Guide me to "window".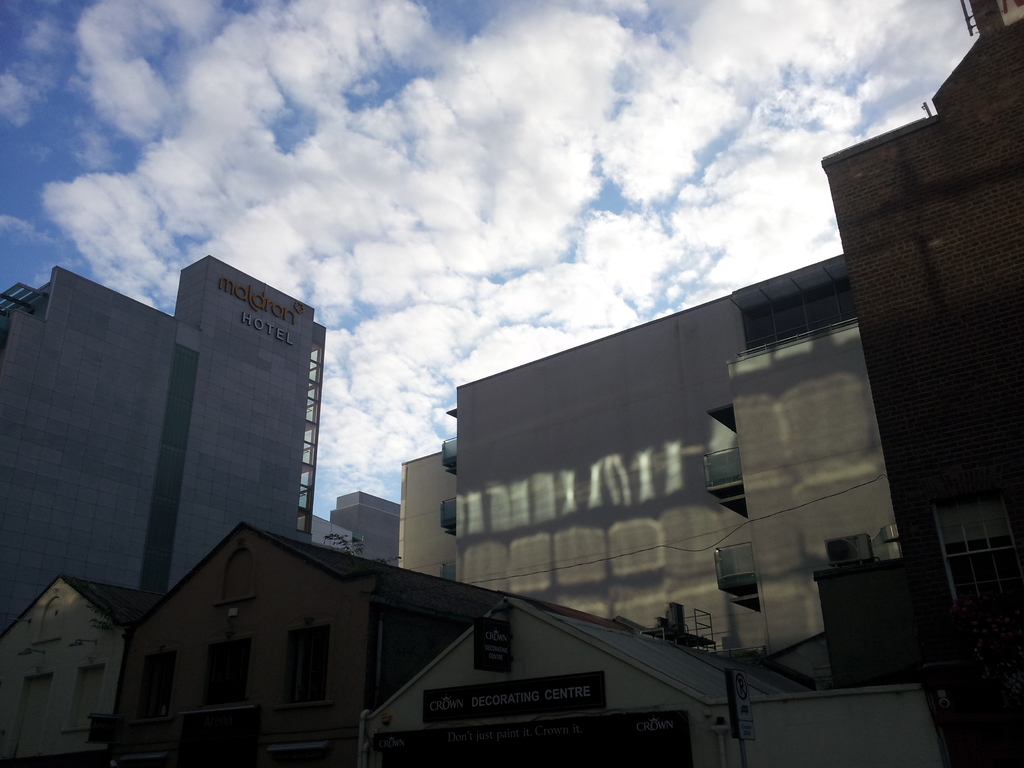
Guidance: locate(932, 499, 1023, 606).
